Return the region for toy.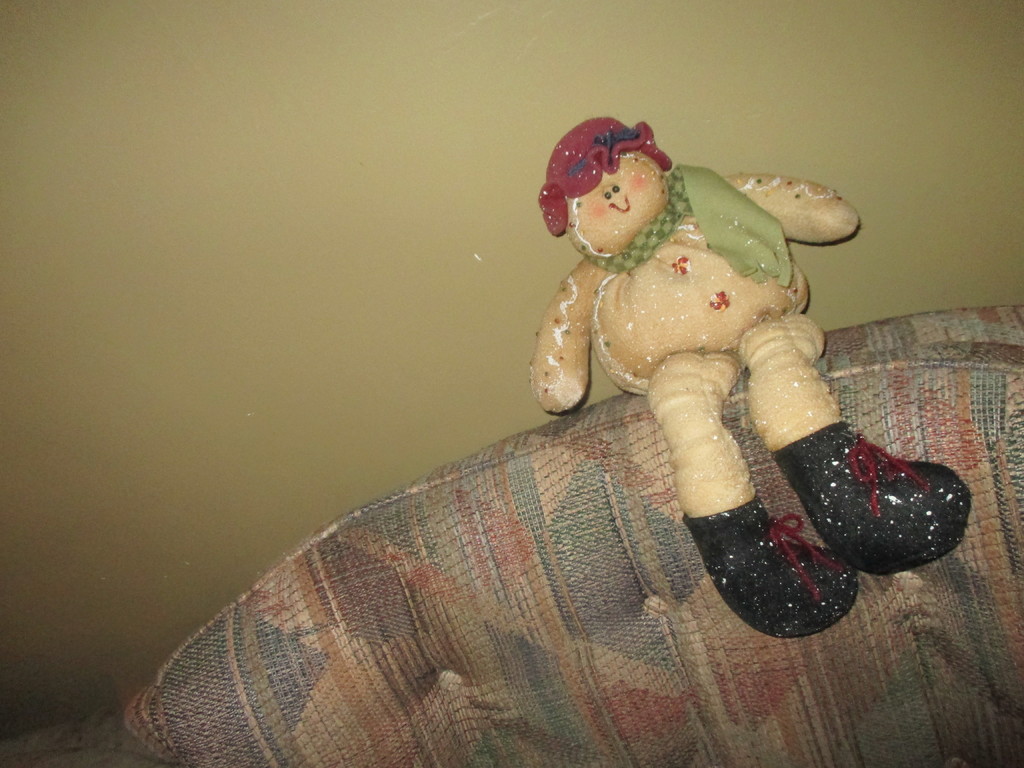
bbox(501, 95, 909, 545).
